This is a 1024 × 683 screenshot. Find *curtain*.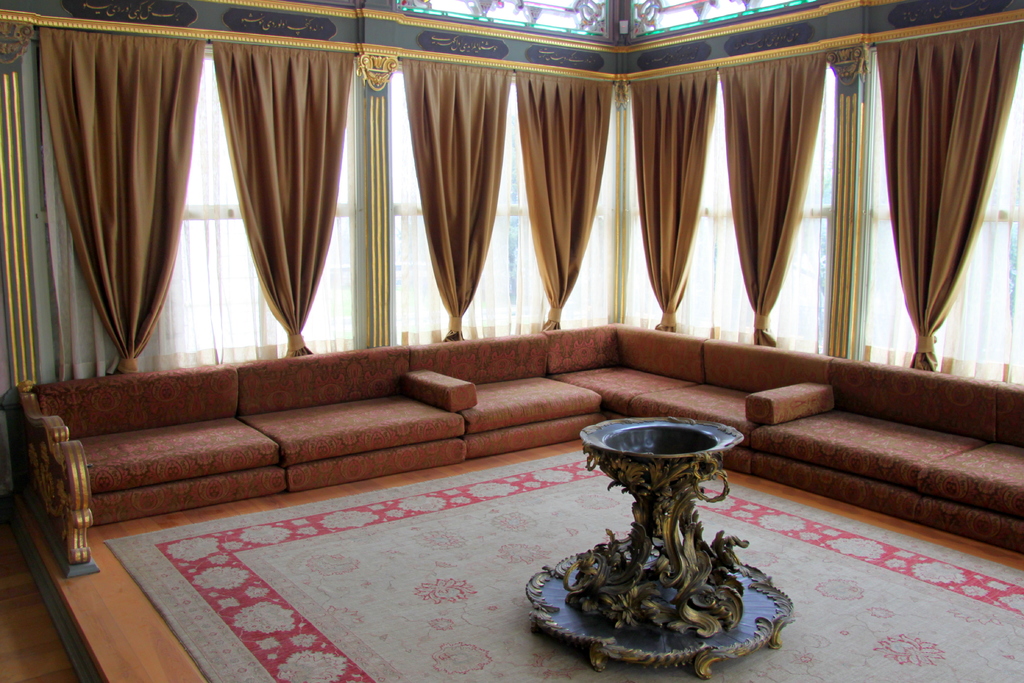
Bounding box: Rect(396, 56, 607, 342).
